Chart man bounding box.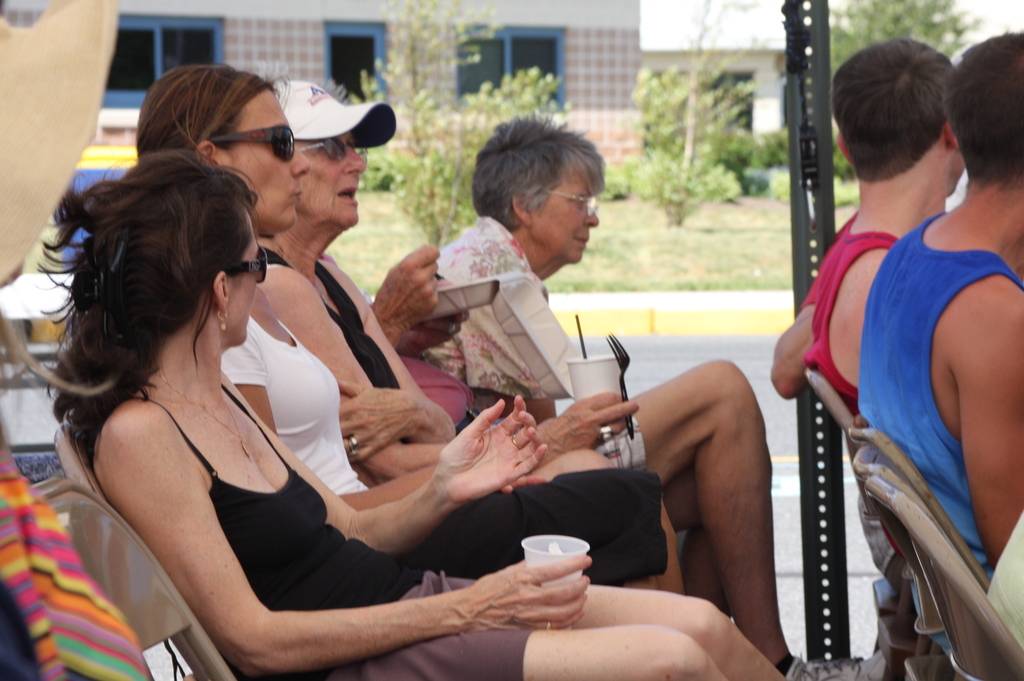
Charted: (left=861, top=21, right=1023, bottom=658).
